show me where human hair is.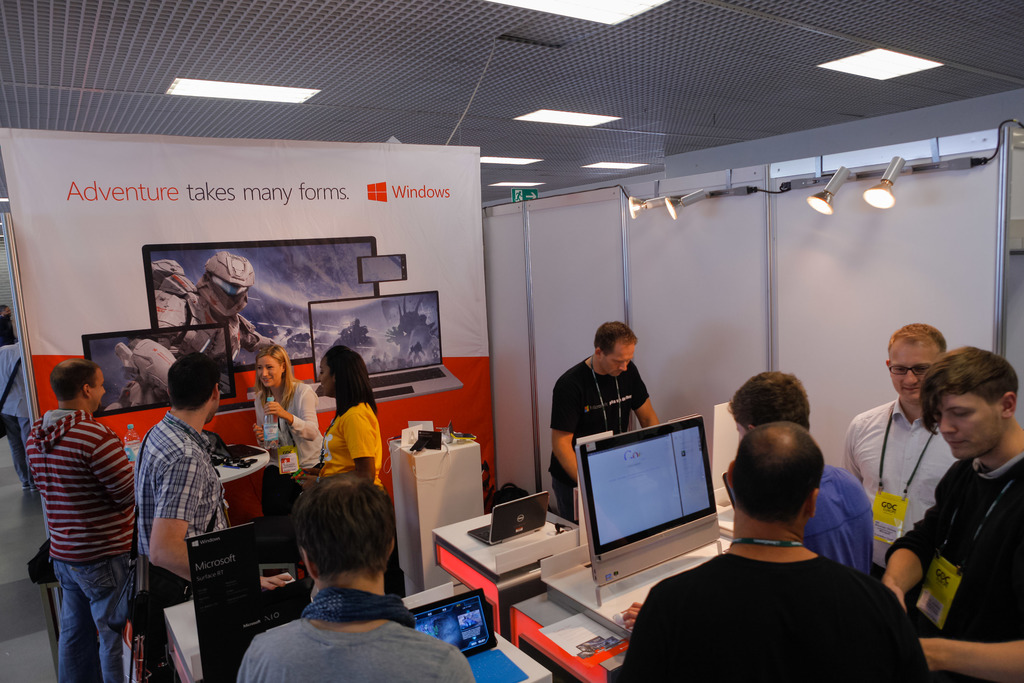
human hair is at bbox(168, 352, 223, 414).
